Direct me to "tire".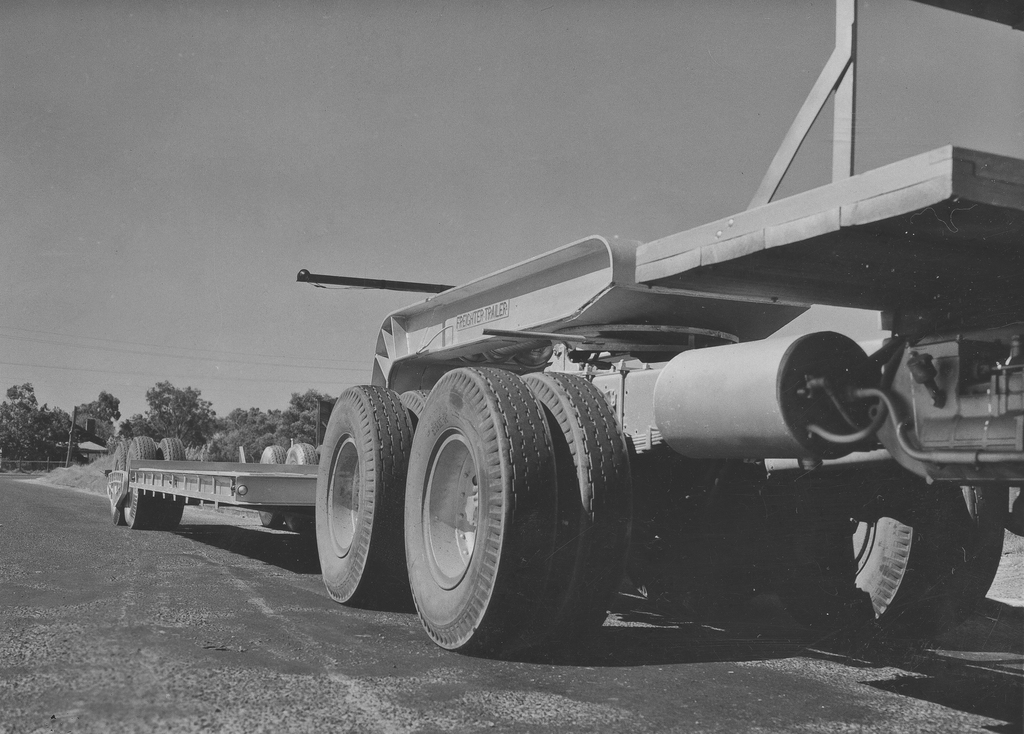
Direction: <region>312, 380, 415, 611</region>.
